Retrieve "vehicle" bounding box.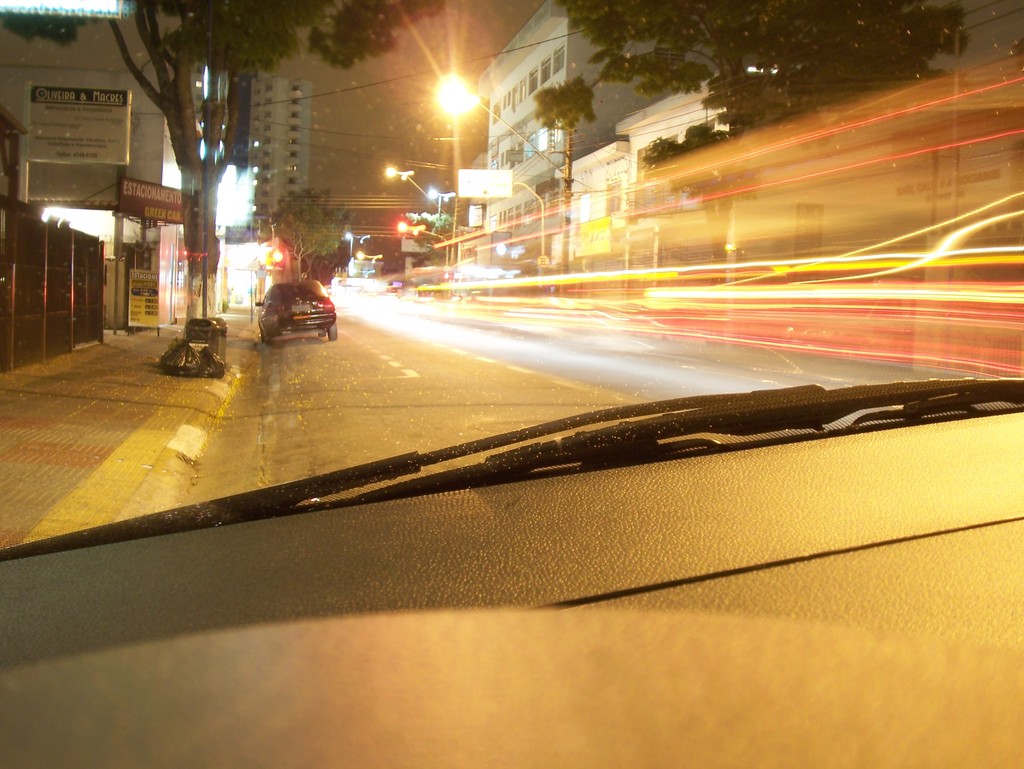
Bounding box: Rect(244, 266, 330, 338).
